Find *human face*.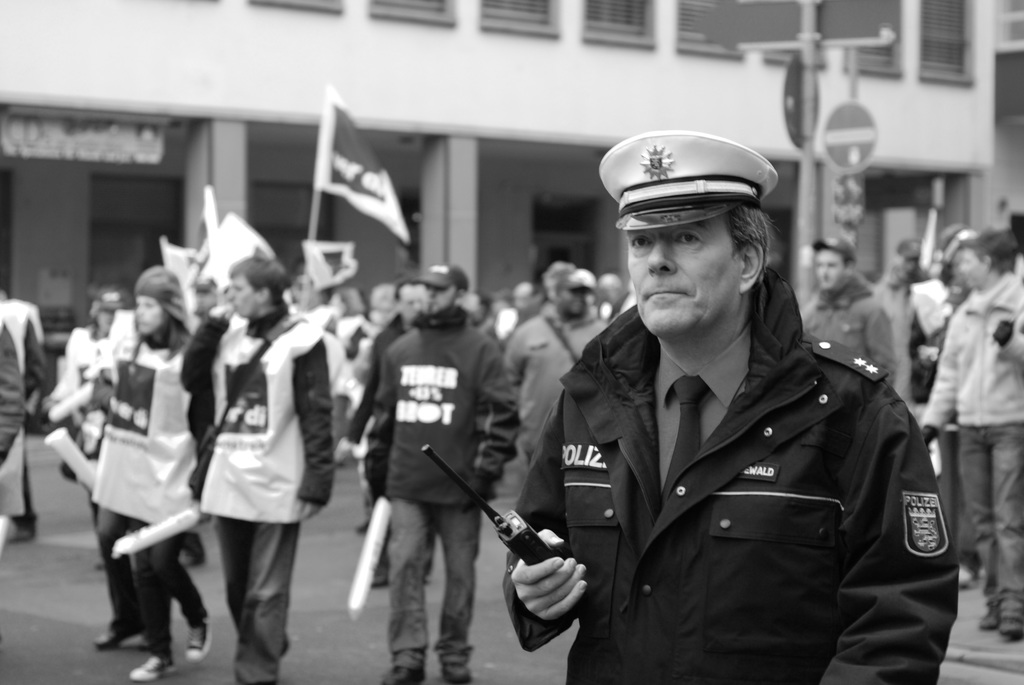
pyautogui.locateOnScreen(561, 290, 584, 316).
